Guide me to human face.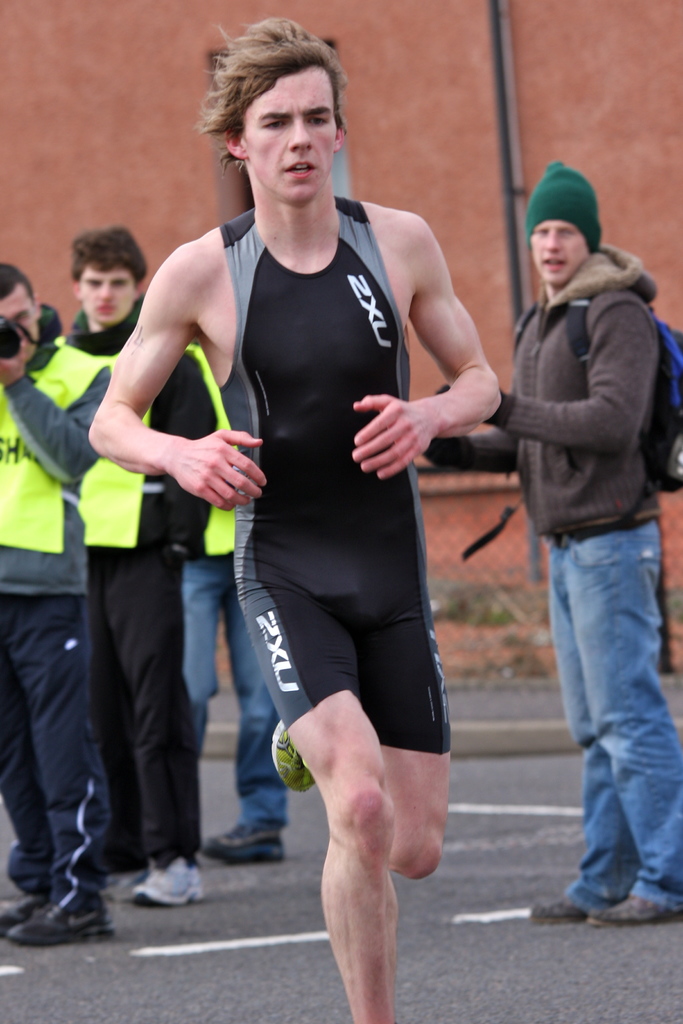
Guidance: 82 262 142 323.
